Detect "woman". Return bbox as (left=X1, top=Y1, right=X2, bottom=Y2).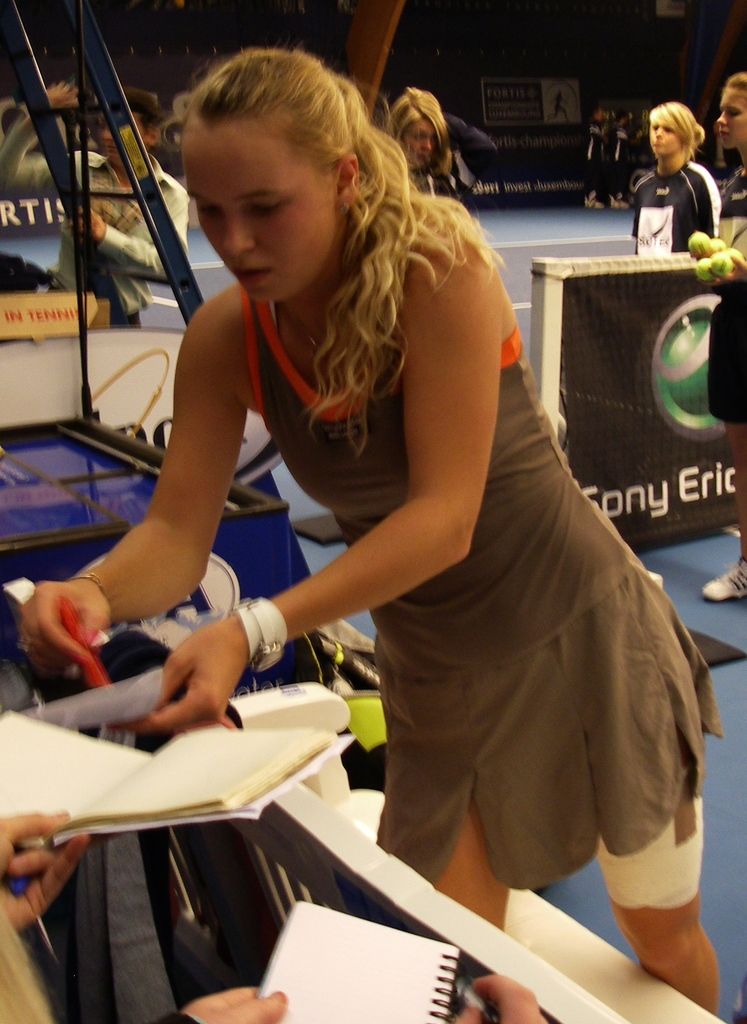
(left=624, top=102, right=728, bottom=264).
